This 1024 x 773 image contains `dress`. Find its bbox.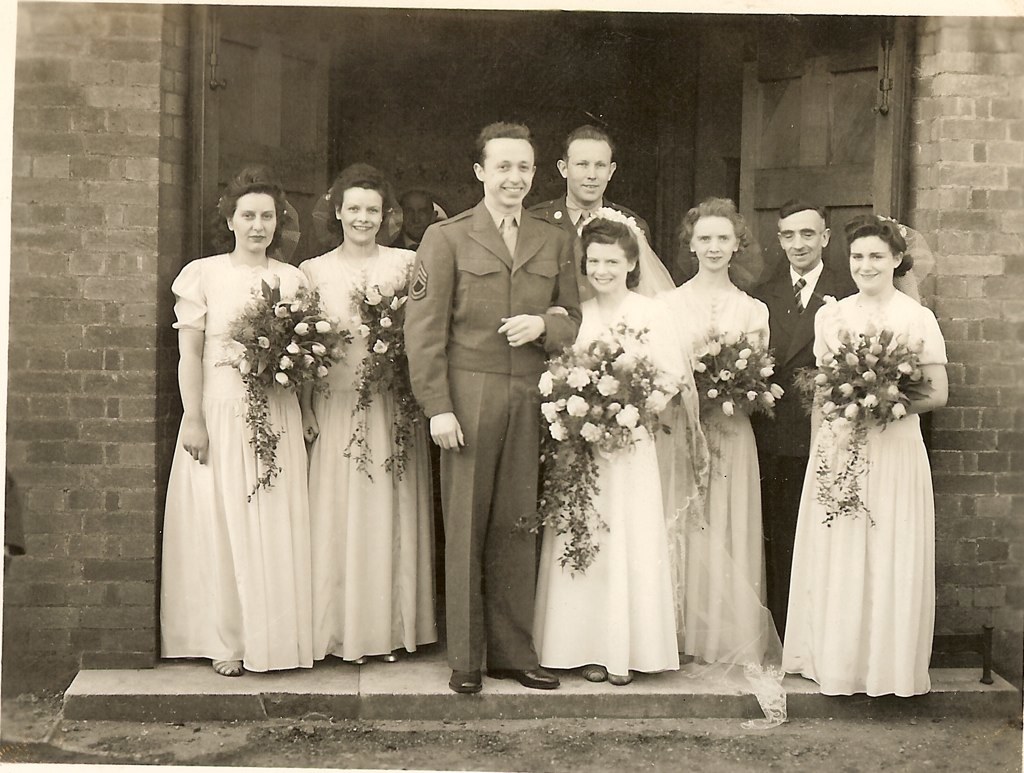
(left=161, top=252, right=314, bottom=665).
